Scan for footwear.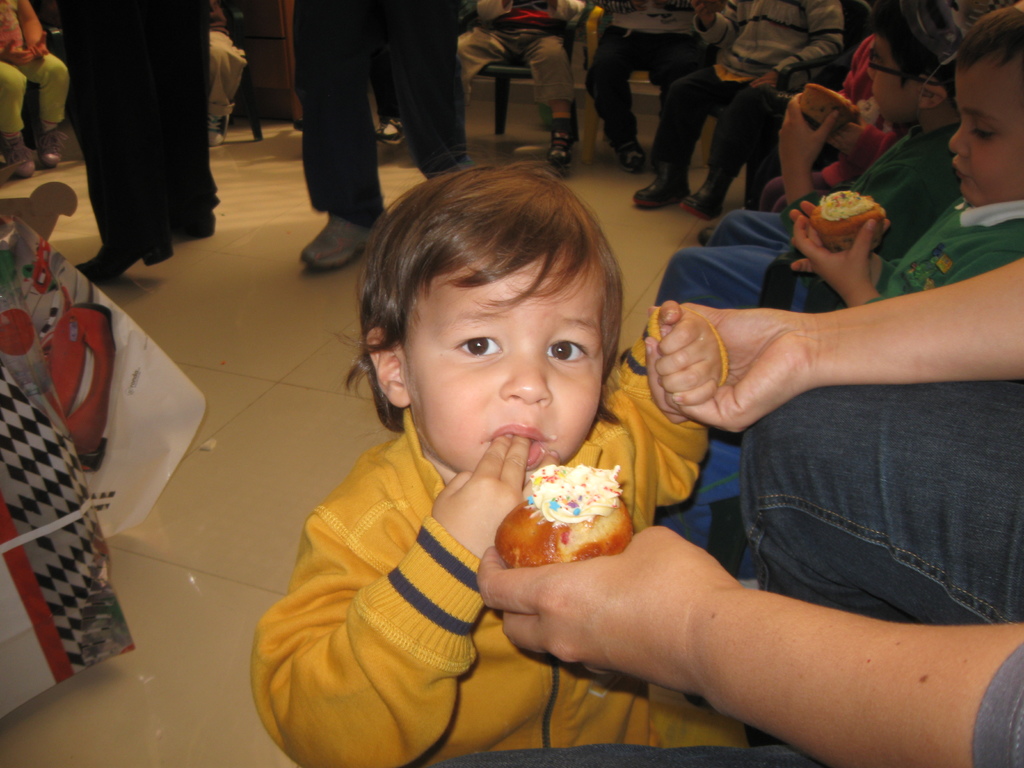
Scan result: BBox(549, 134, 573, 166).
